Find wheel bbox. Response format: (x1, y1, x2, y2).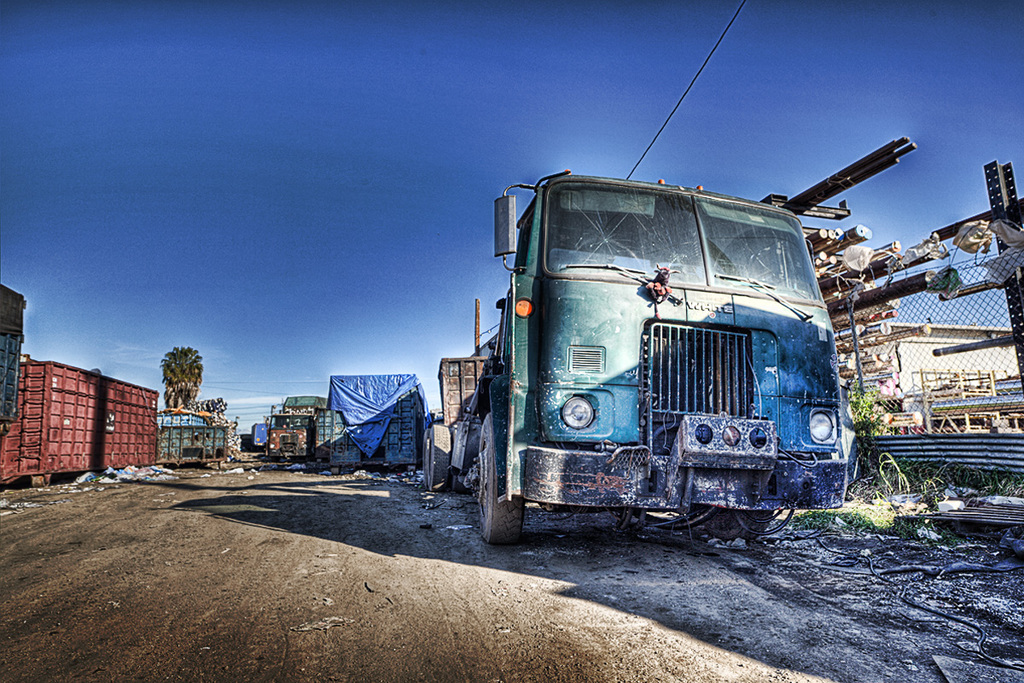
(428, 423, 452, 489).
